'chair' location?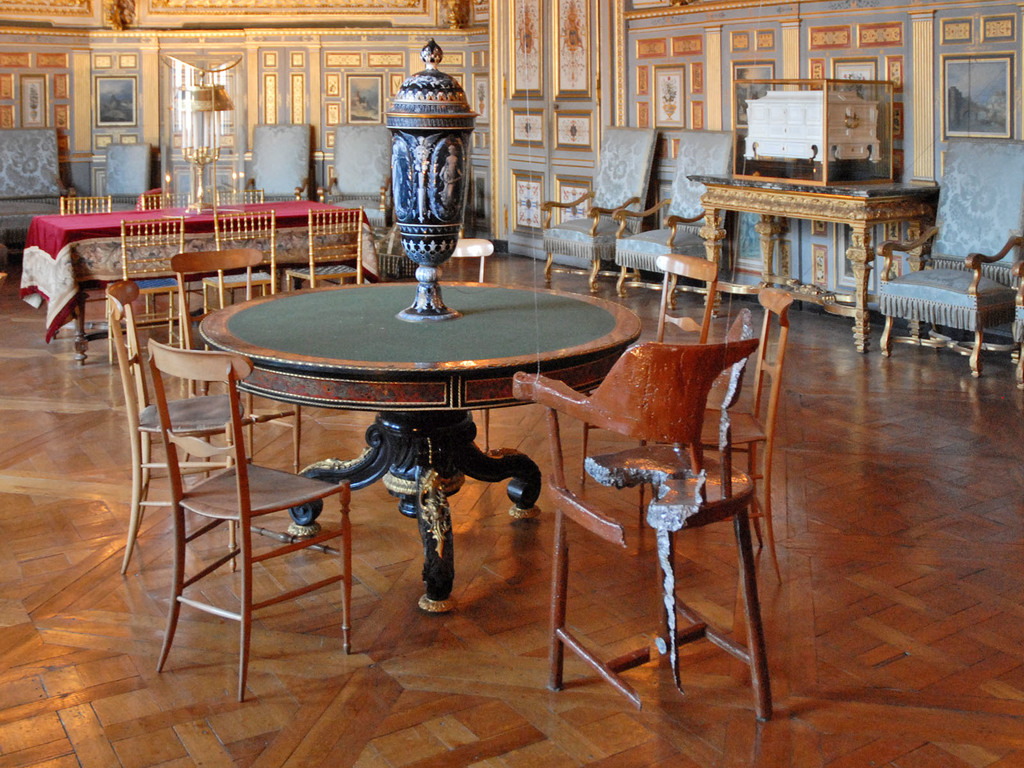
879, 135, 1023, 387
